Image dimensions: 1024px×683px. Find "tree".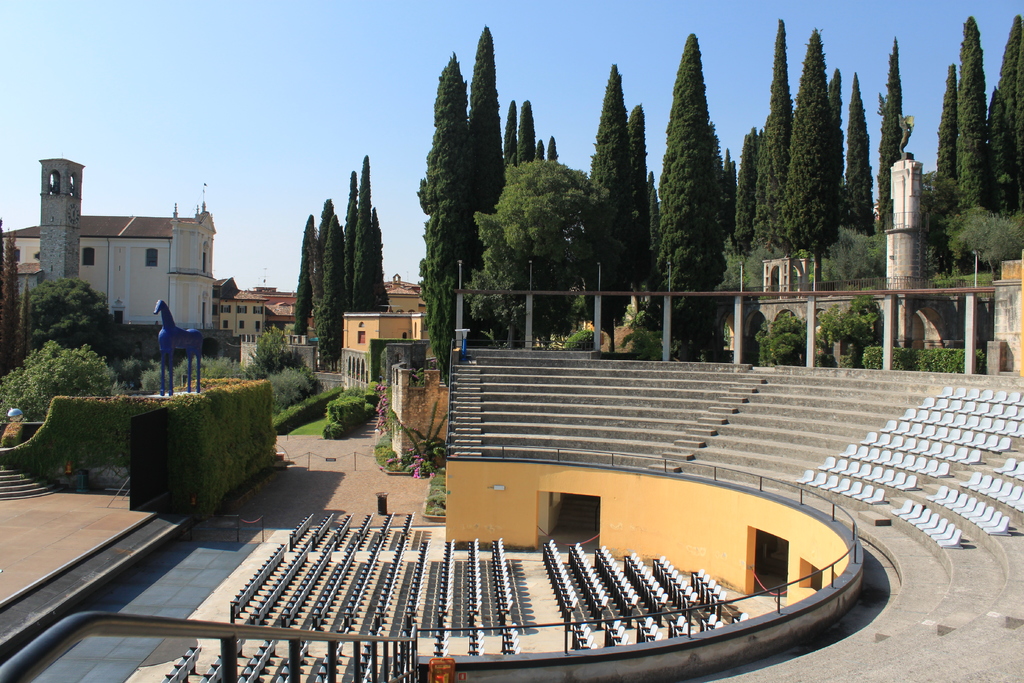
309, 195, 346, 315.
